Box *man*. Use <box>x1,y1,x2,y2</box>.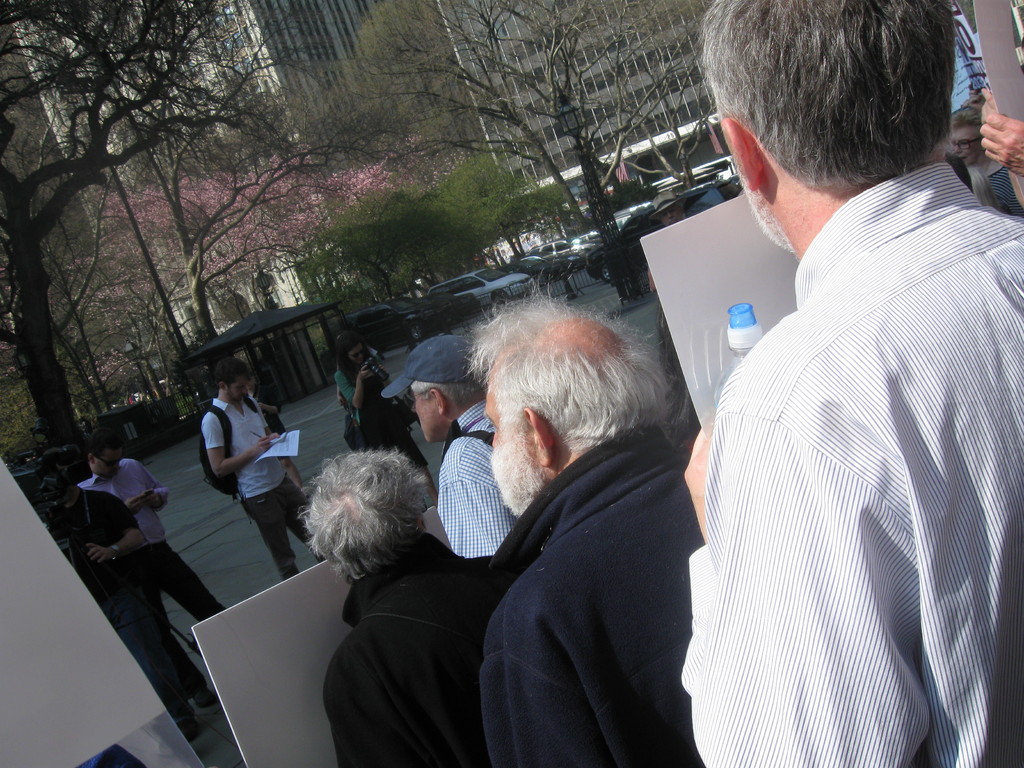
<box>411,336,521,554</box>.
